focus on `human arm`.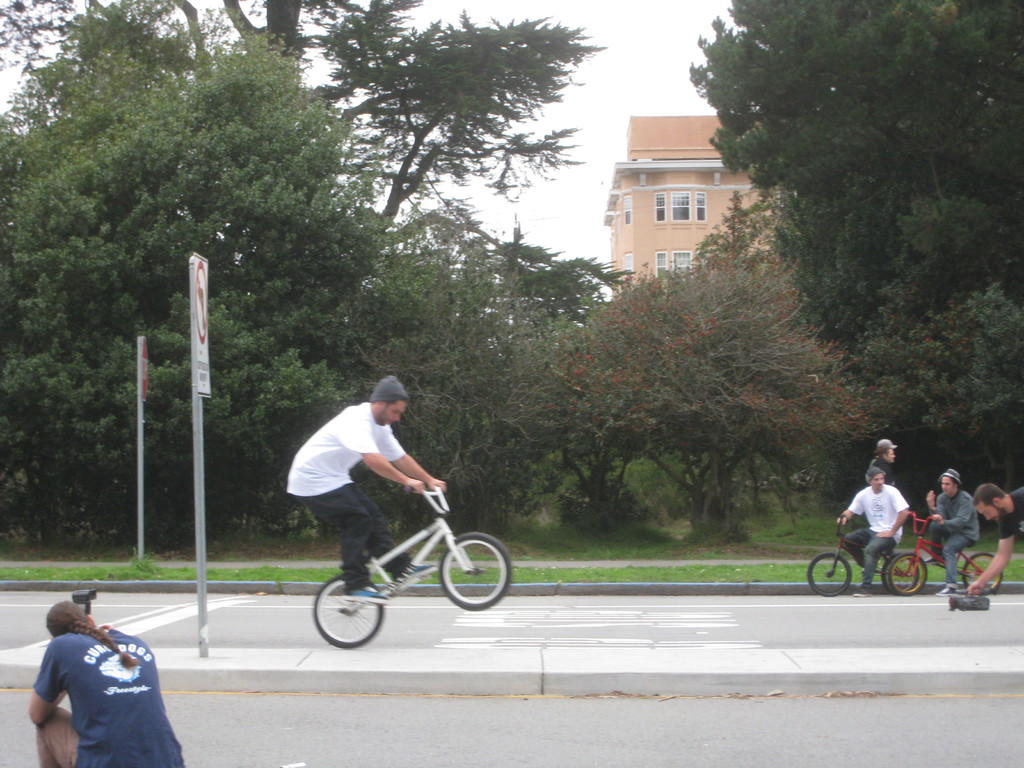
Focused at 966/520/1014/595.
